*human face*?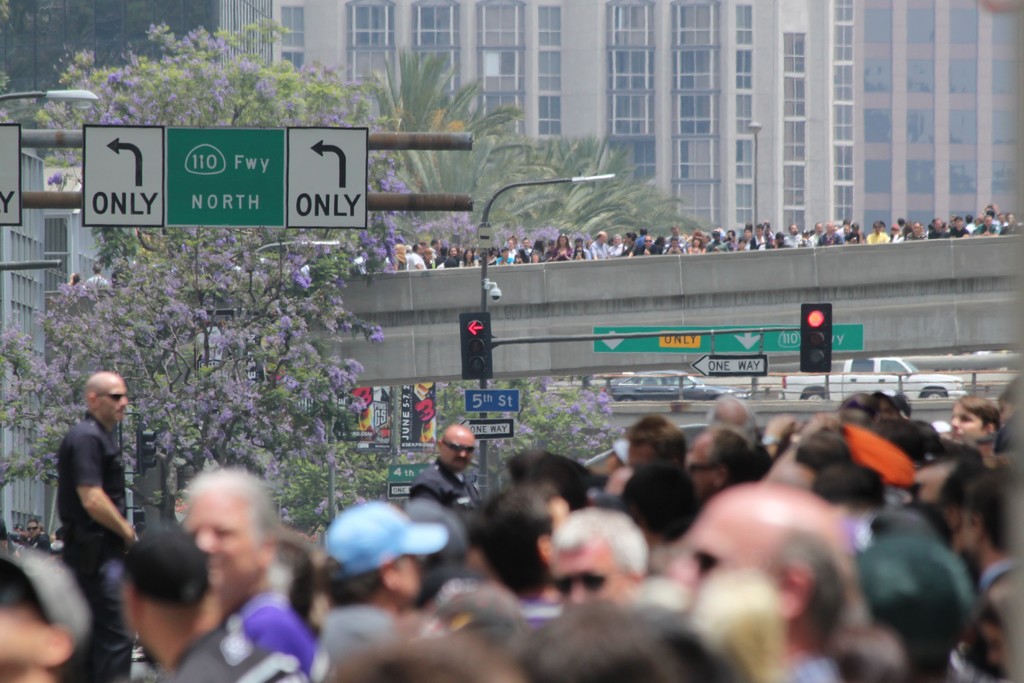
[444, 436, 477, 472]
